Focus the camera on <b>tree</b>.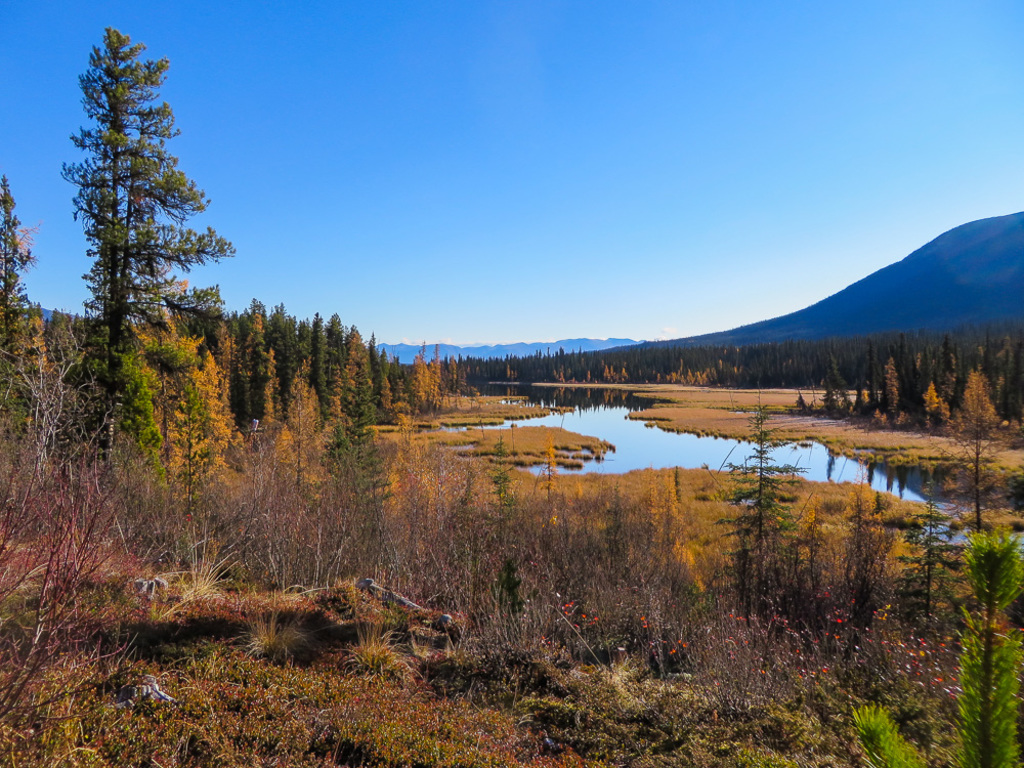
Focus region: Rect(26, 308, 45, 449).
